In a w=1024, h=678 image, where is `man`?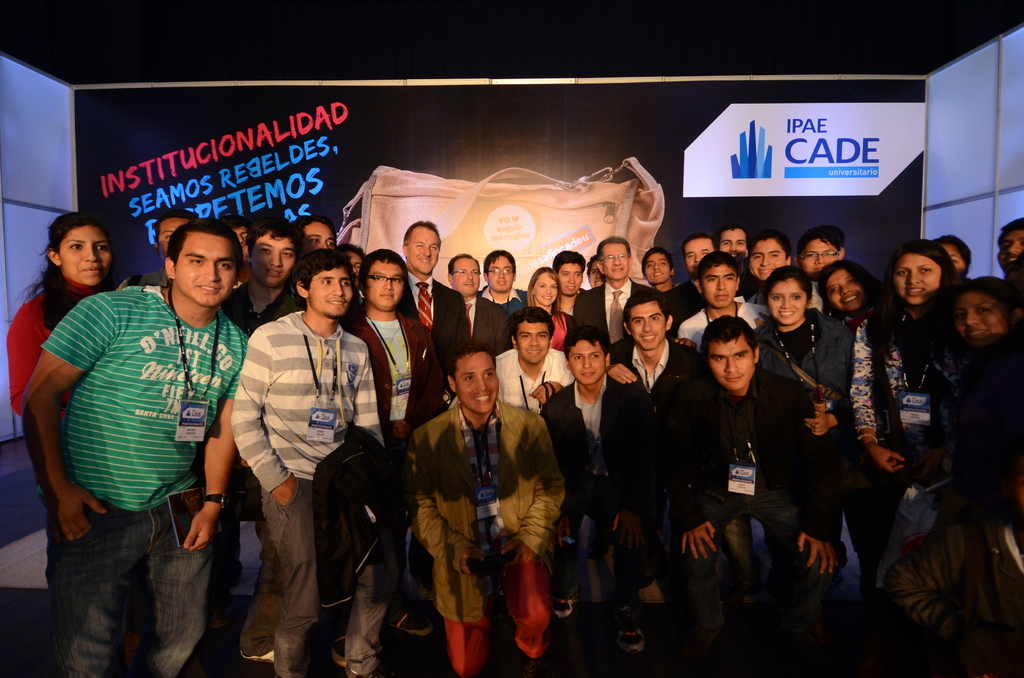
676, 249, 769, 346.
